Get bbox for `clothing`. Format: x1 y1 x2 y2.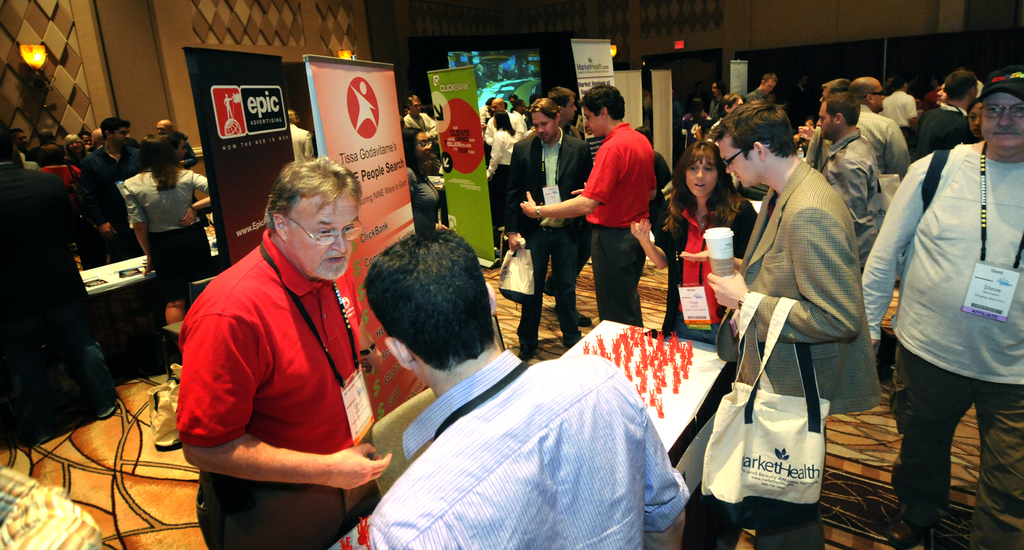
857 102 909 177.
